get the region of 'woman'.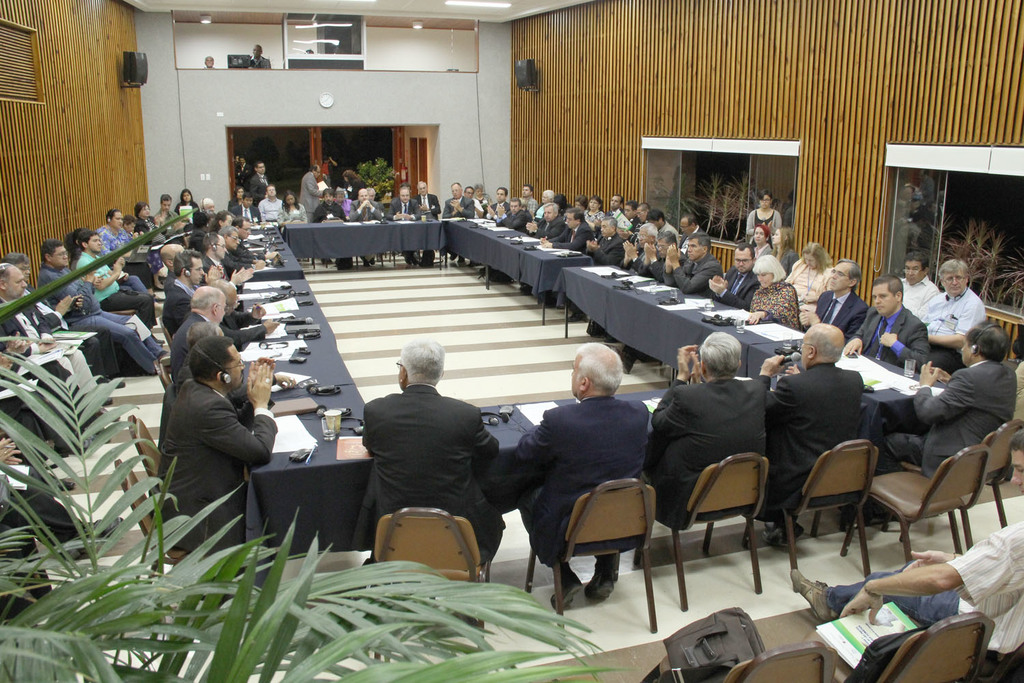
<box>130,197,156,234</box>.
